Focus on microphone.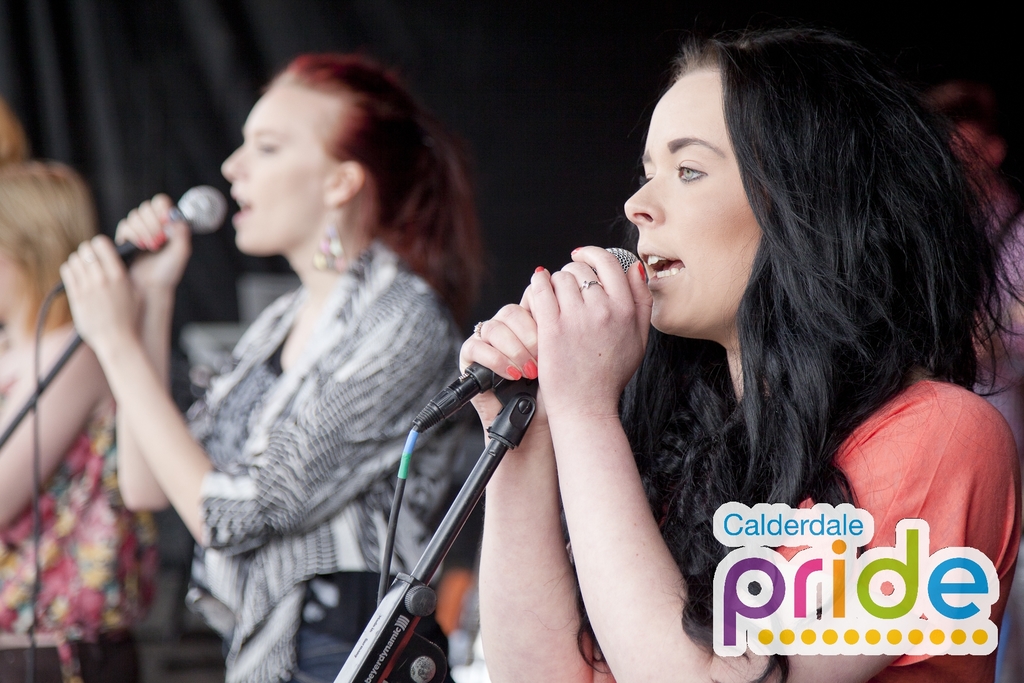
Focused at {"left": 72, "top": 174, "right": 239, "bottom": 268}.
